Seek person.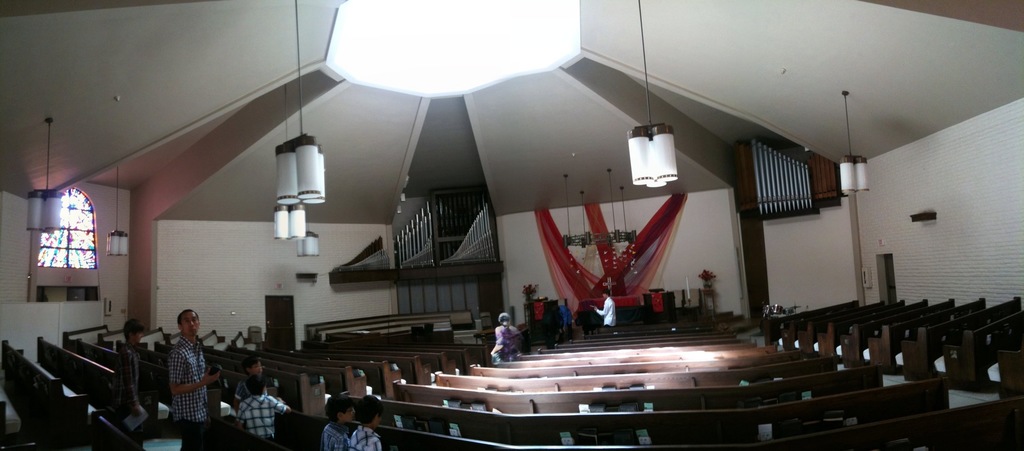
detection(110, 320, 148, 436).
